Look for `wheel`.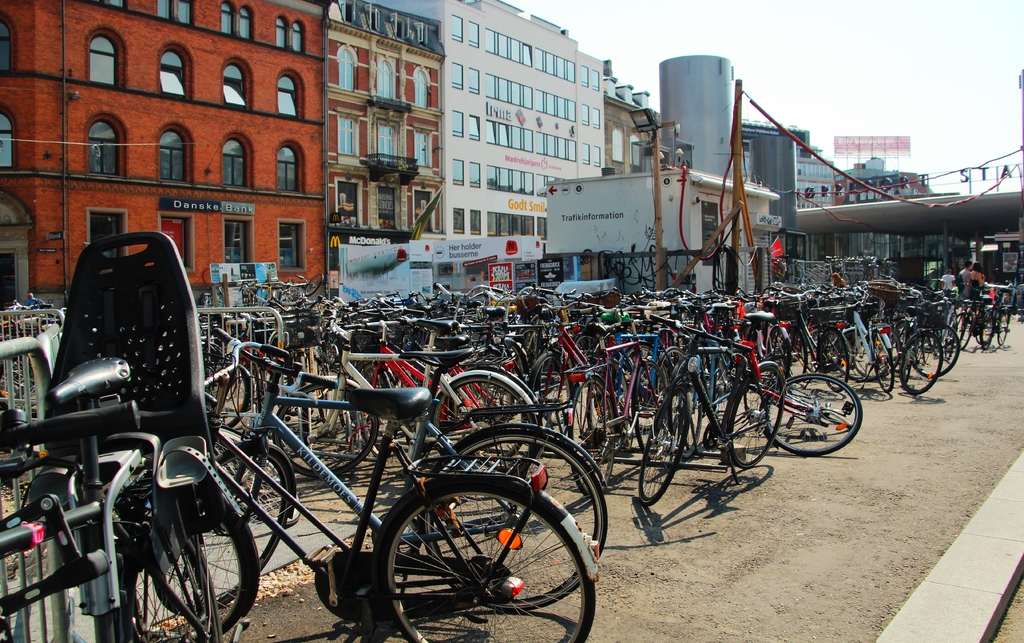
Found: 819,330,847,392.
